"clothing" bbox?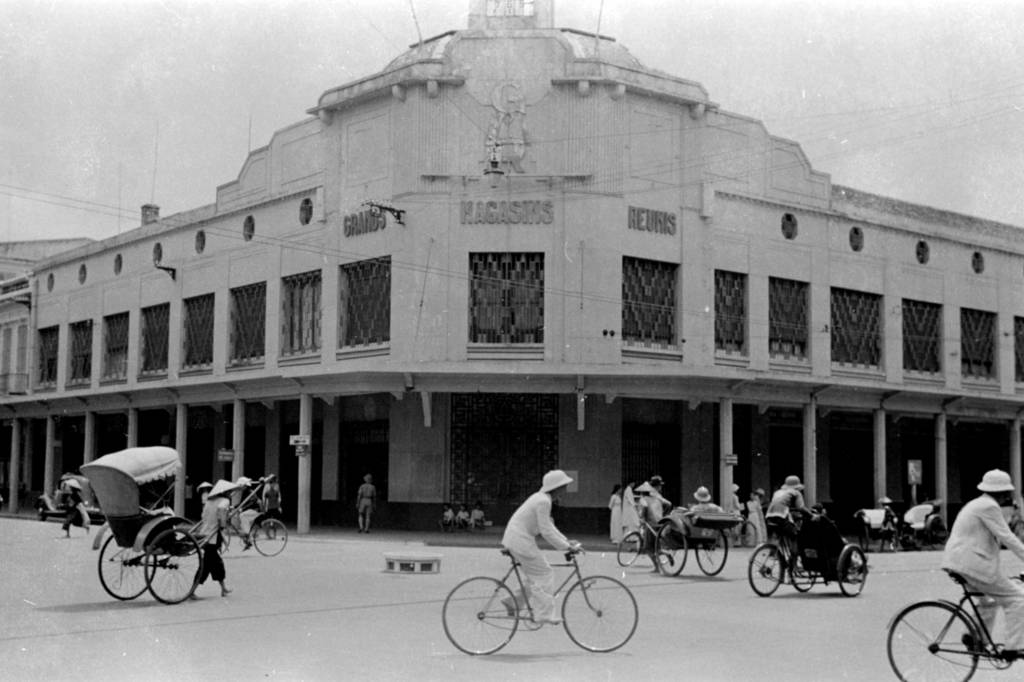
crop(193, 494, 232, 587)
